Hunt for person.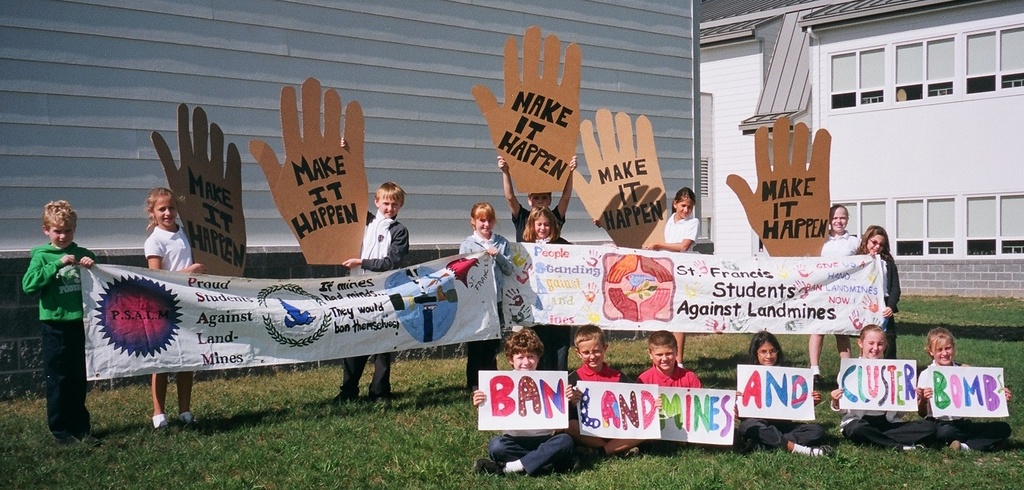
Hunted down at l=594, t=187, r=699, b=370.
